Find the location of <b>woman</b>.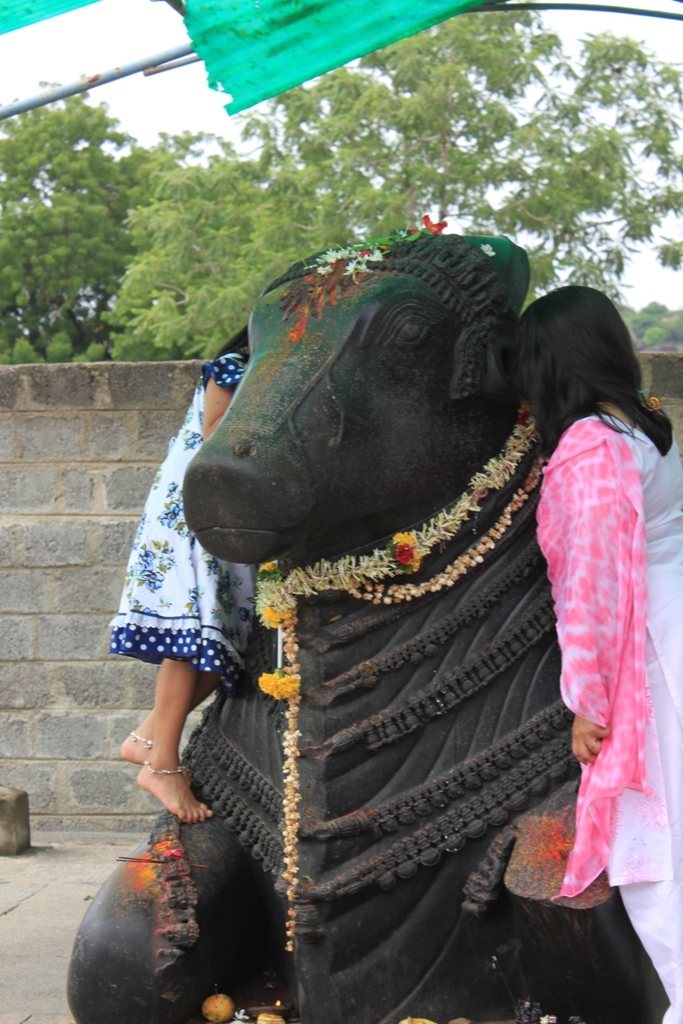
Location: bbox=[496, 267, 682, 973].
